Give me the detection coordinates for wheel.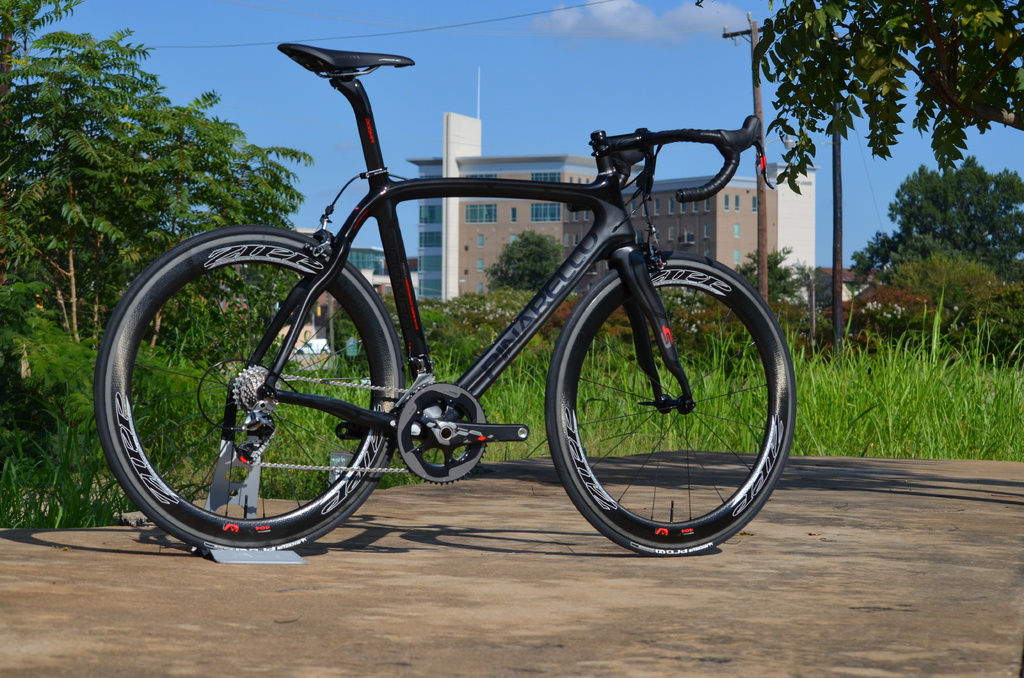
Rect(539, 248, 792, 553).
